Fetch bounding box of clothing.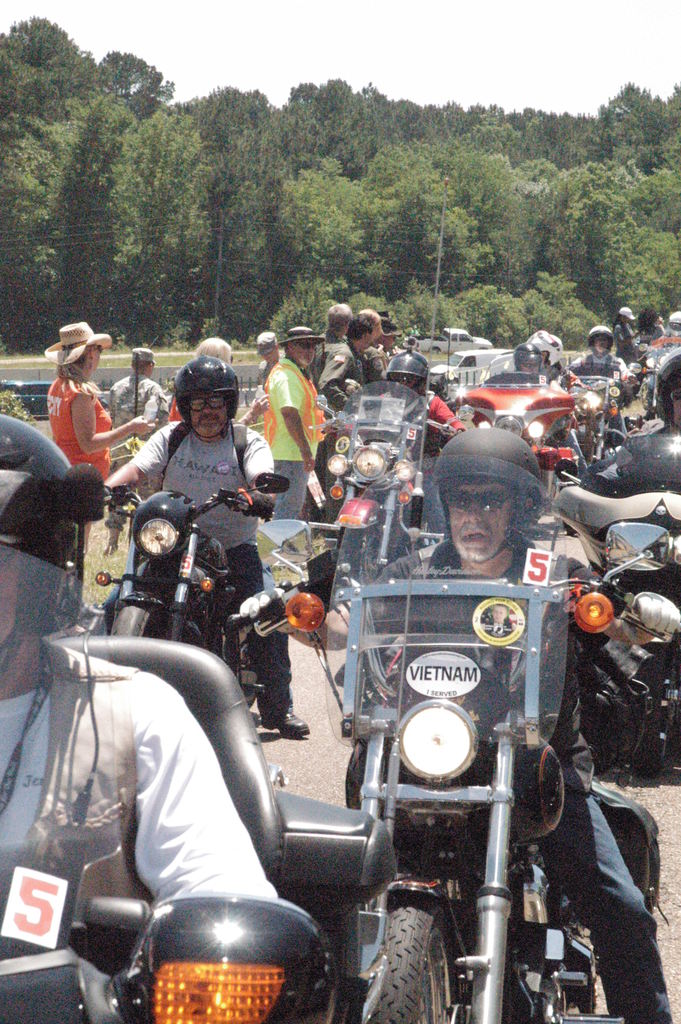
Bbox: detection(224, 535, 302, 717).
